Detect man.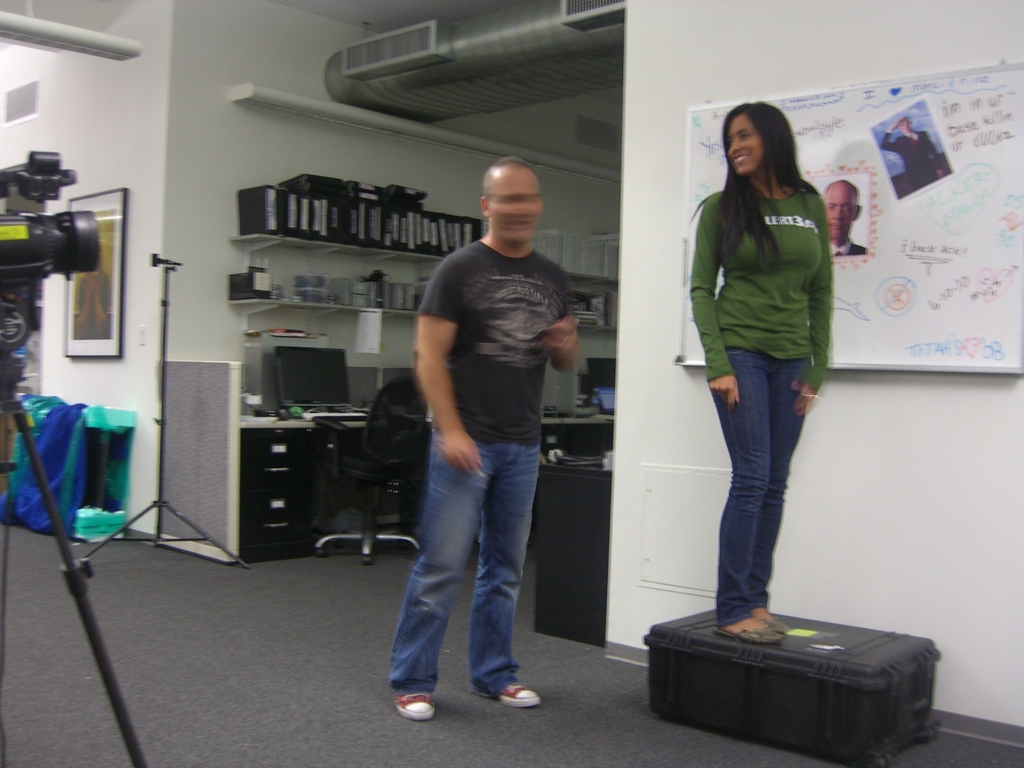
Detected at [left=382, top=164, right=593, bottom=703].
